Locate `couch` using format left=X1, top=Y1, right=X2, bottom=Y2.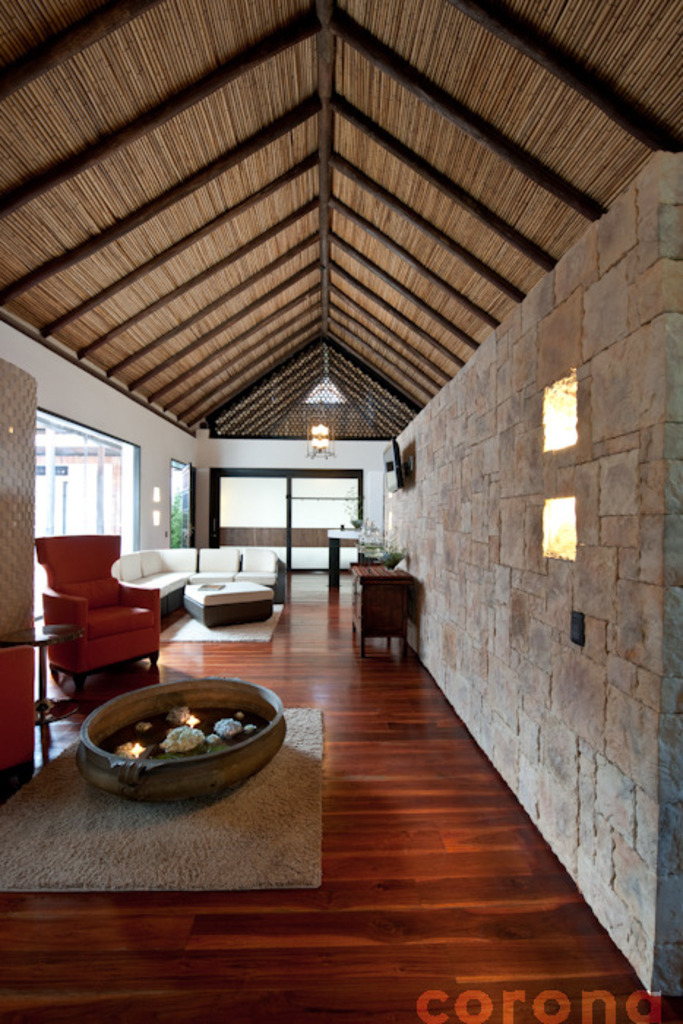
left=114, top=546, right=278, bottom=614.
